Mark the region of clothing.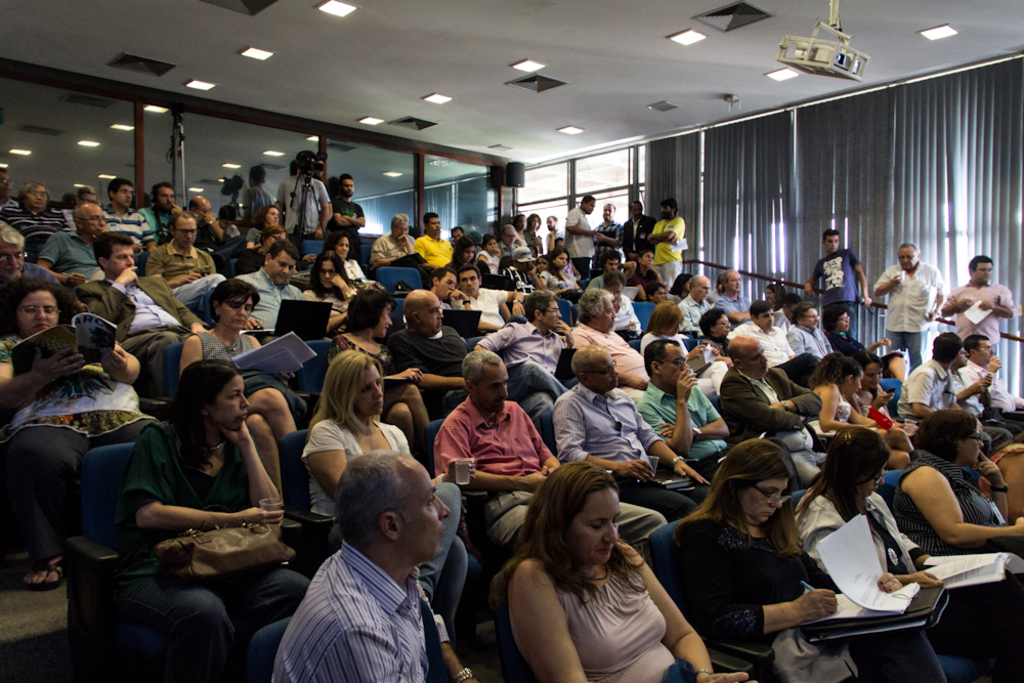
Region: <bbox>883, 451, 1016, 545</bbox>.
